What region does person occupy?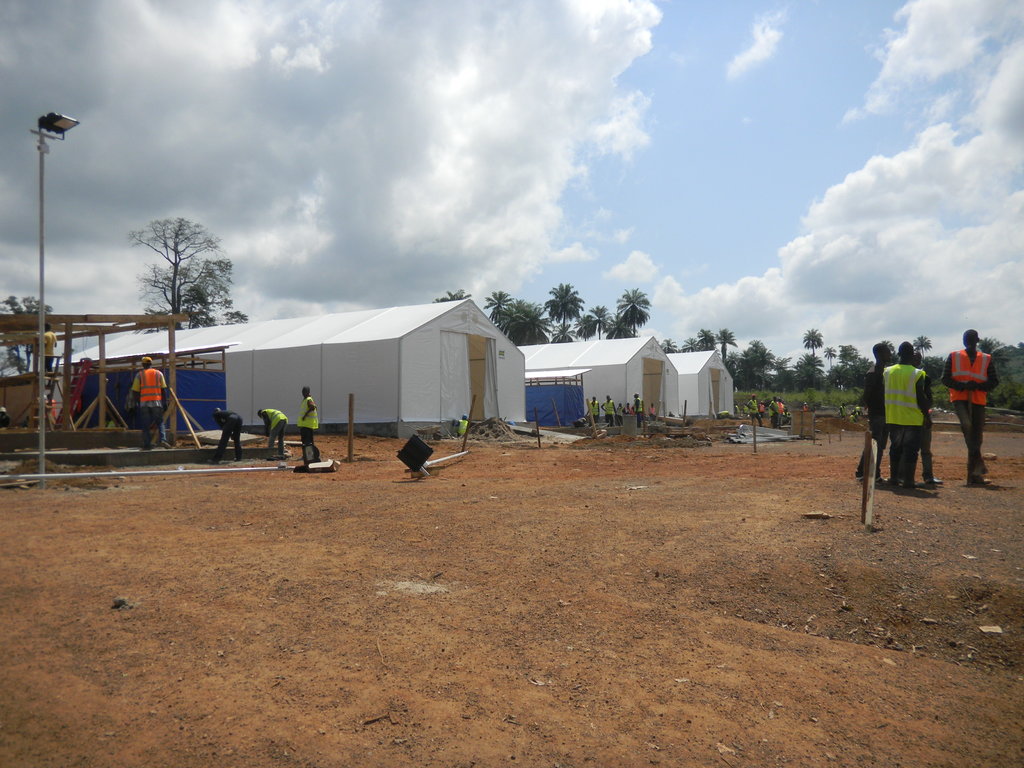
select_region(880, 340, 930, 488).
